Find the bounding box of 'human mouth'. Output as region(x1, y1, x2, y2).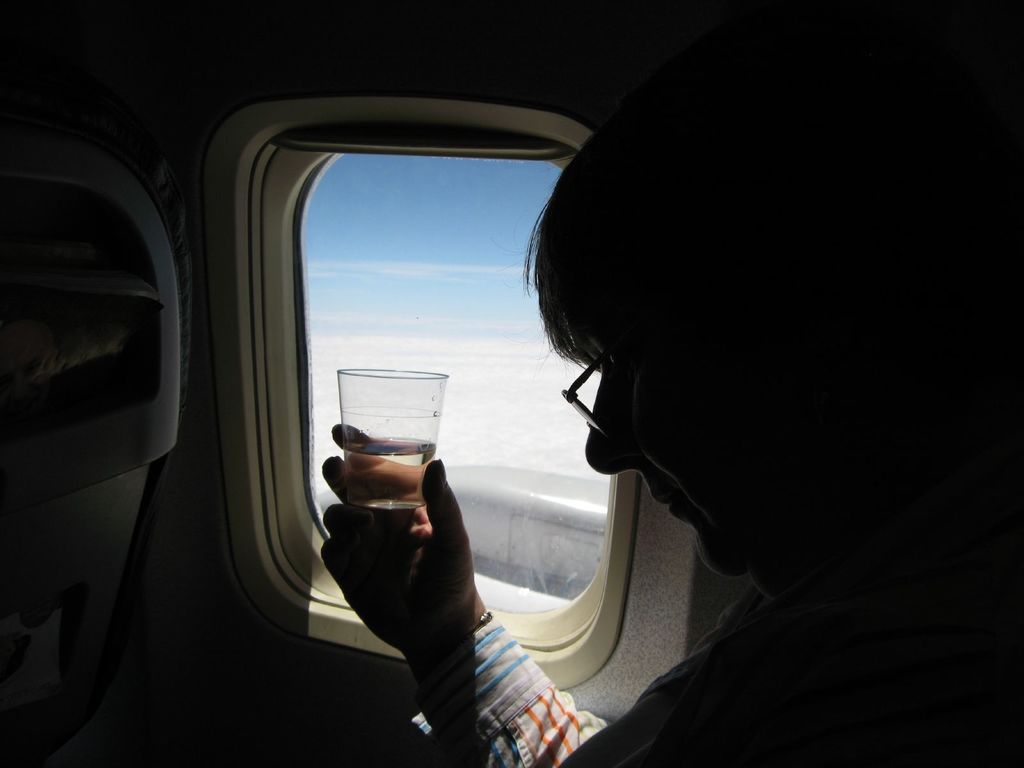
region(648, 488, 687, 524).
